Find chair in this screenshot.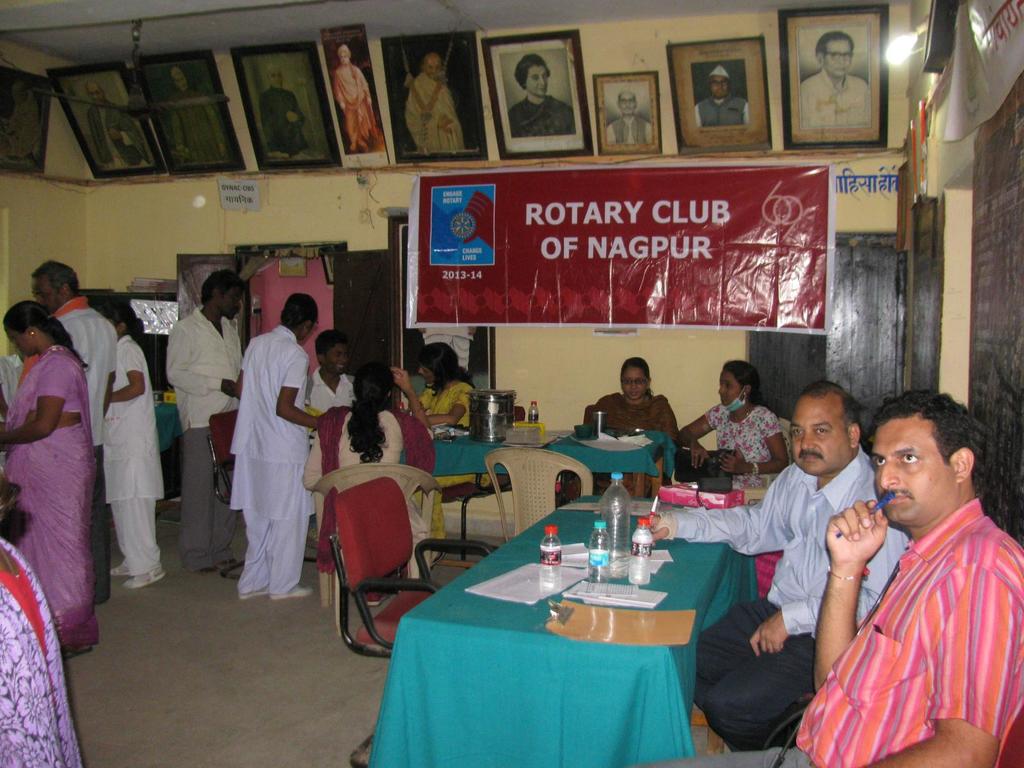
The bounding box for chair is [left=207, top=414, right=307, bottom=590].
